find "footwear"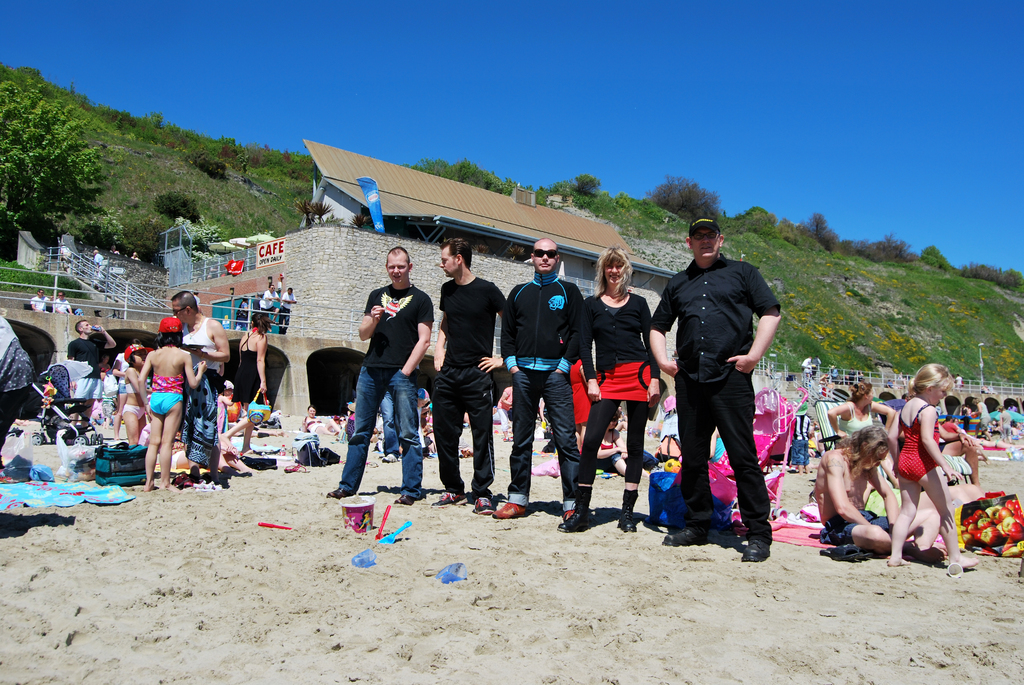
[left=430, top=489, right=468, bottom=508]
